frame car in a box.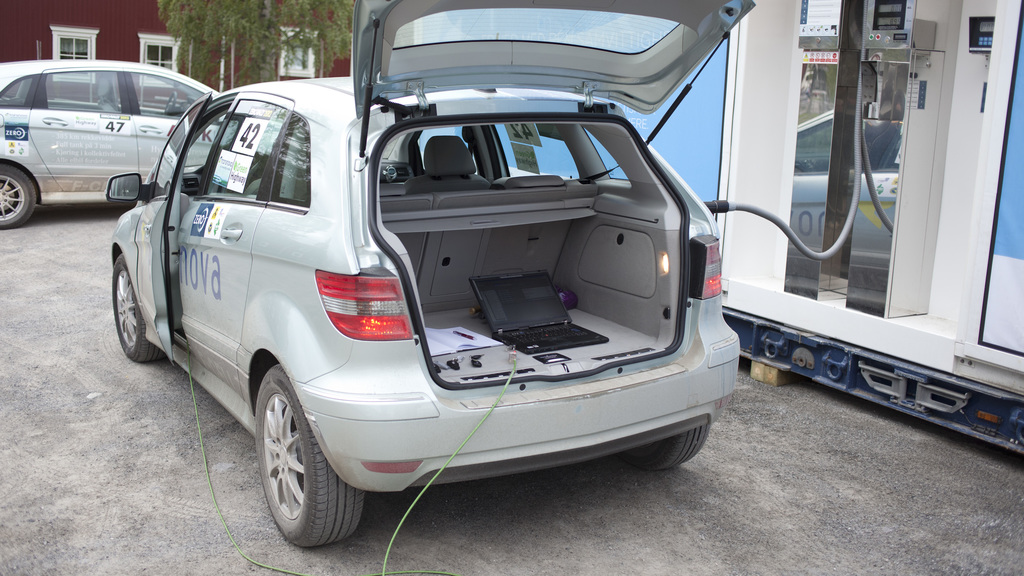
detection(122, 32, 768, 543).
